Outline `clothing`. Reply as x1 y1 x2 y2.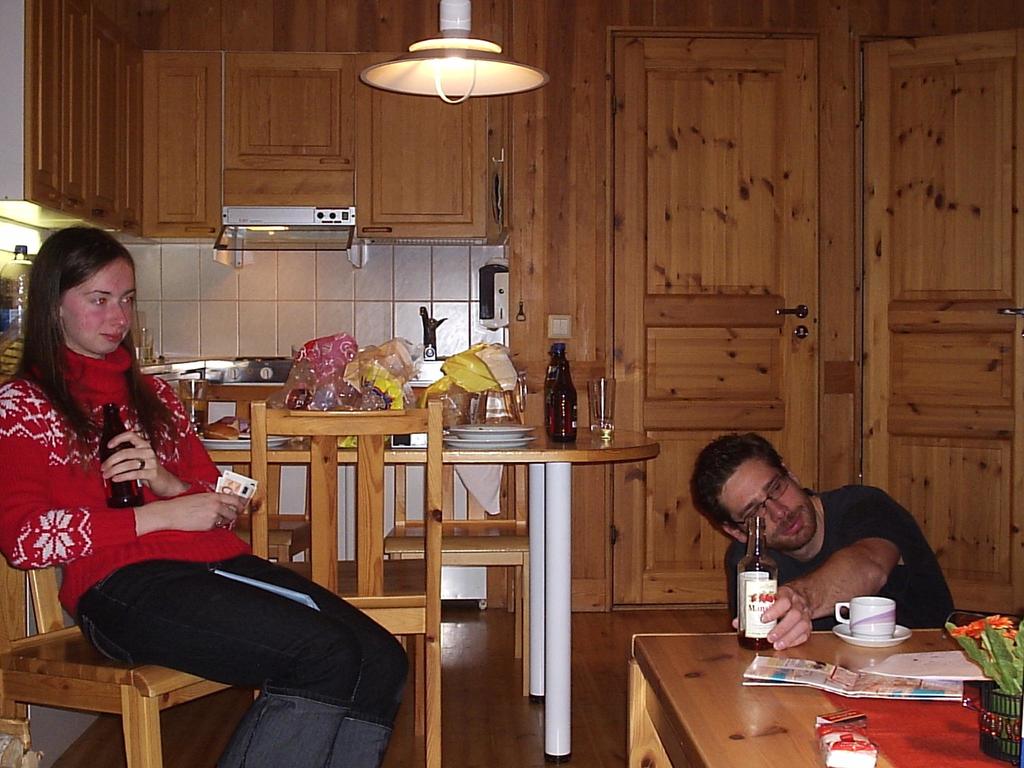
723 486 955 623.
